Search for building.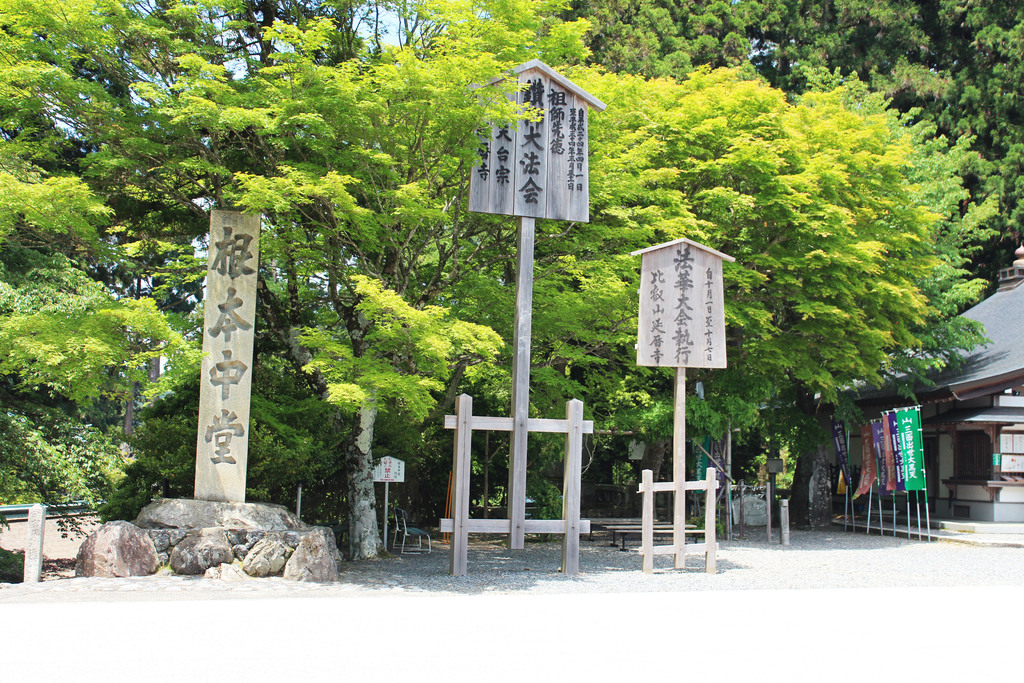
Found at [left=810, top=238, right=1023, bottom=524].
